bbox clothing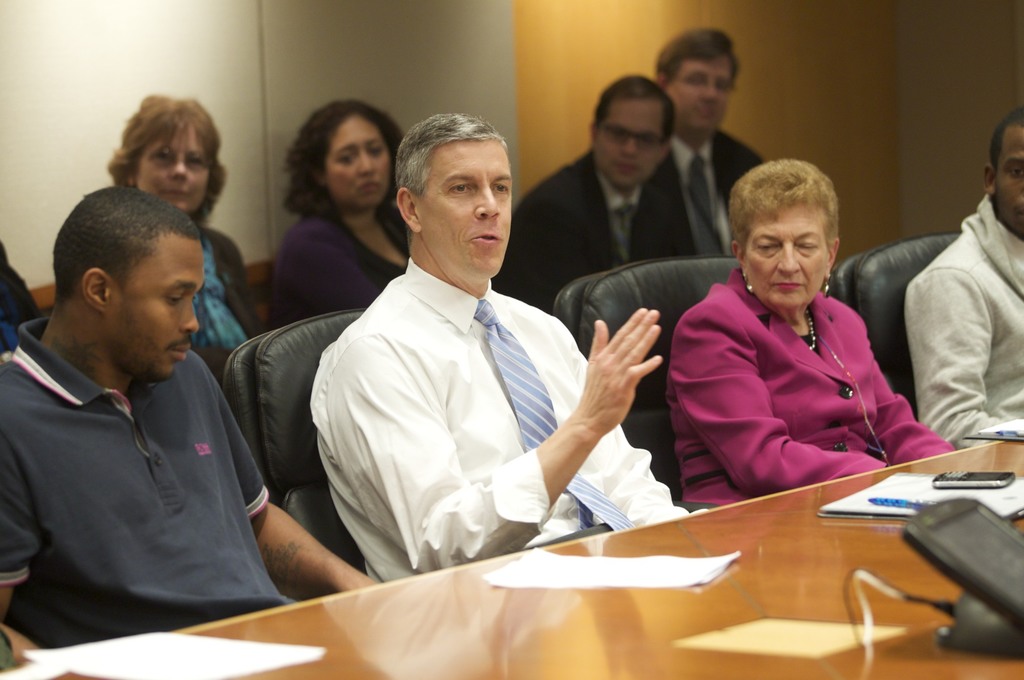
bbox(913, 189, 1022, 457)
